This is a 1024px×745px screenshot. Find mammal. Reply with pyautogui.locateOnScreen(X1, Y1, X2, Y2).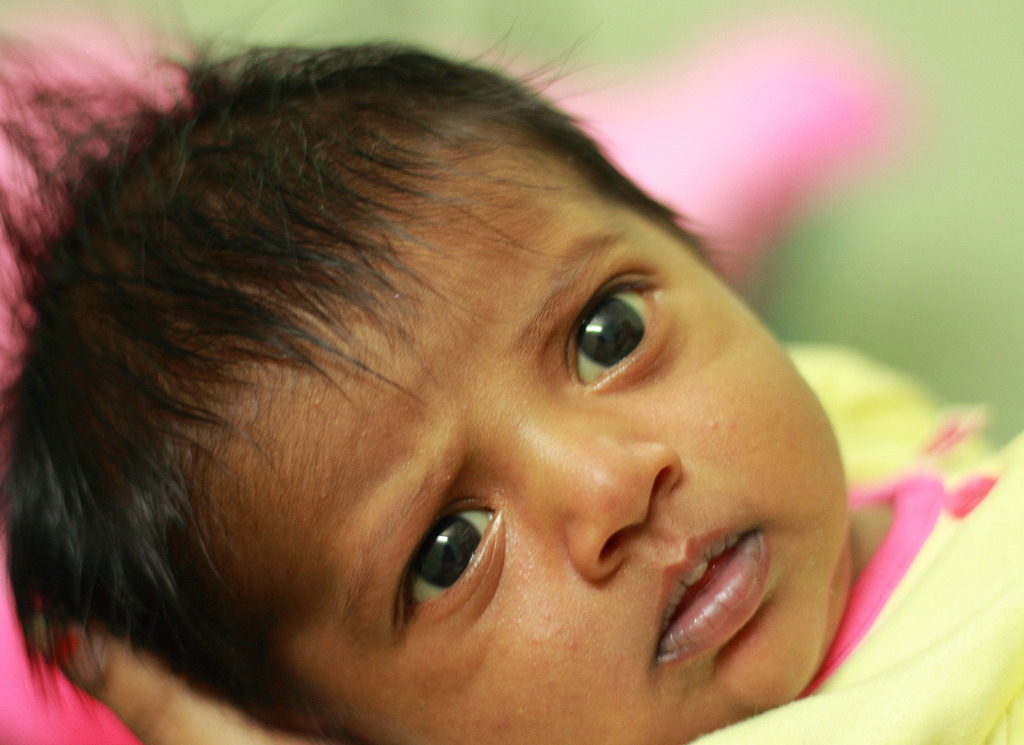
pyautogui.locateOnScreen(0, 0, 945, 744).
